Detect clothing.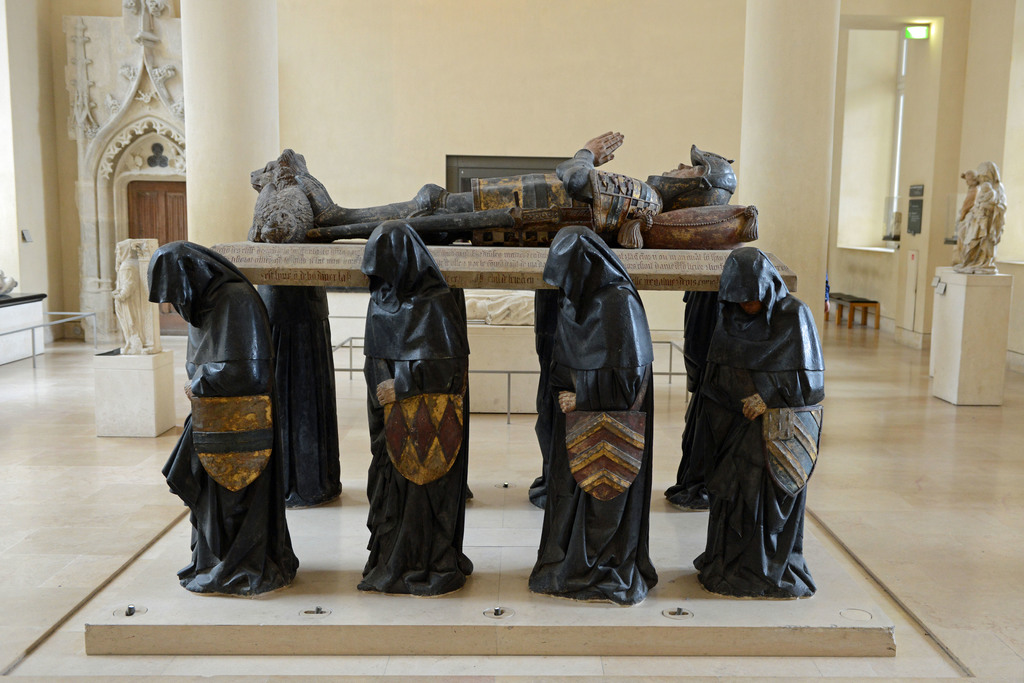
Detected at [x1=111, y1=259, x2=156, y2=351].
